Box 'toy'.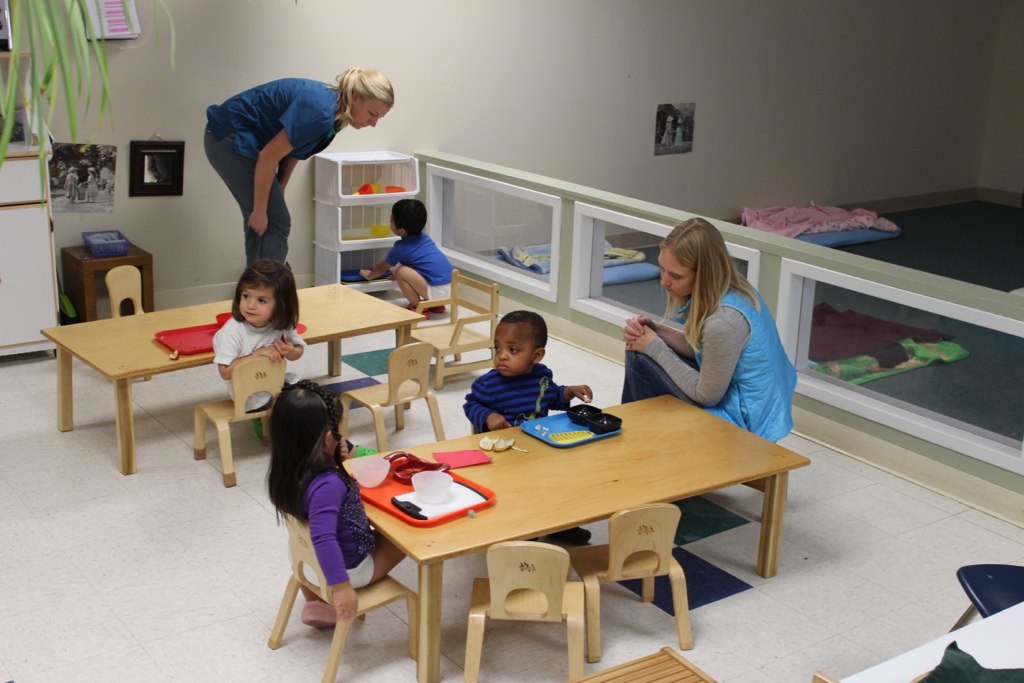
328:334:472:472.
